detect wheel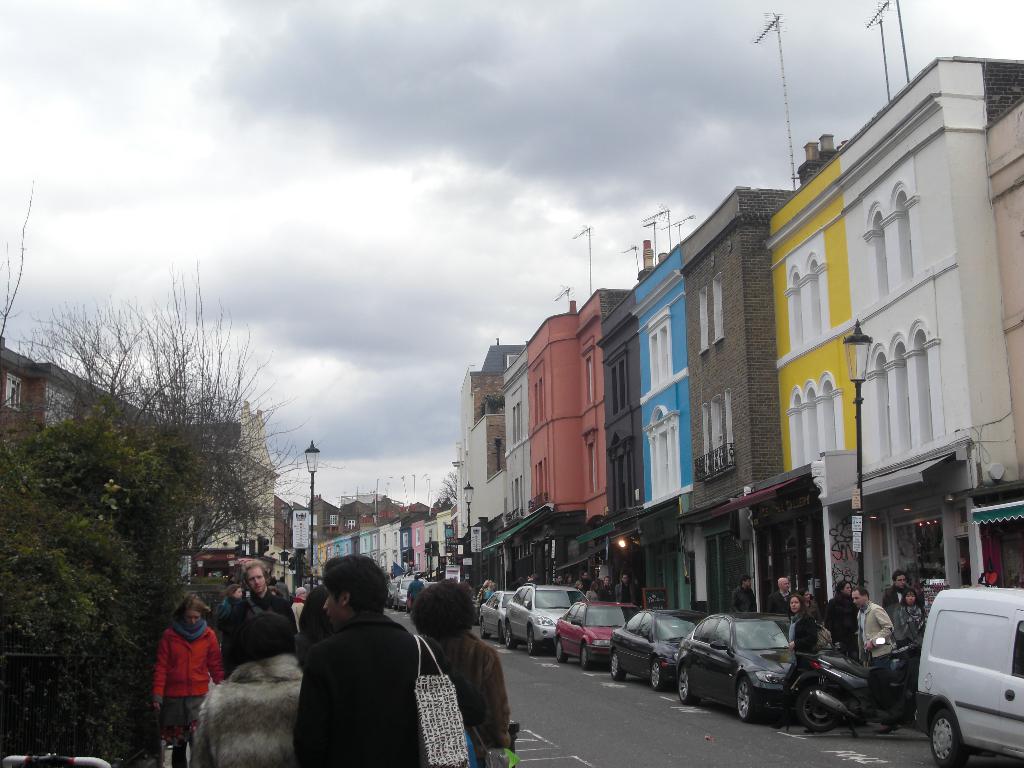
x1=929, y1=698, x2=964, y2=767
